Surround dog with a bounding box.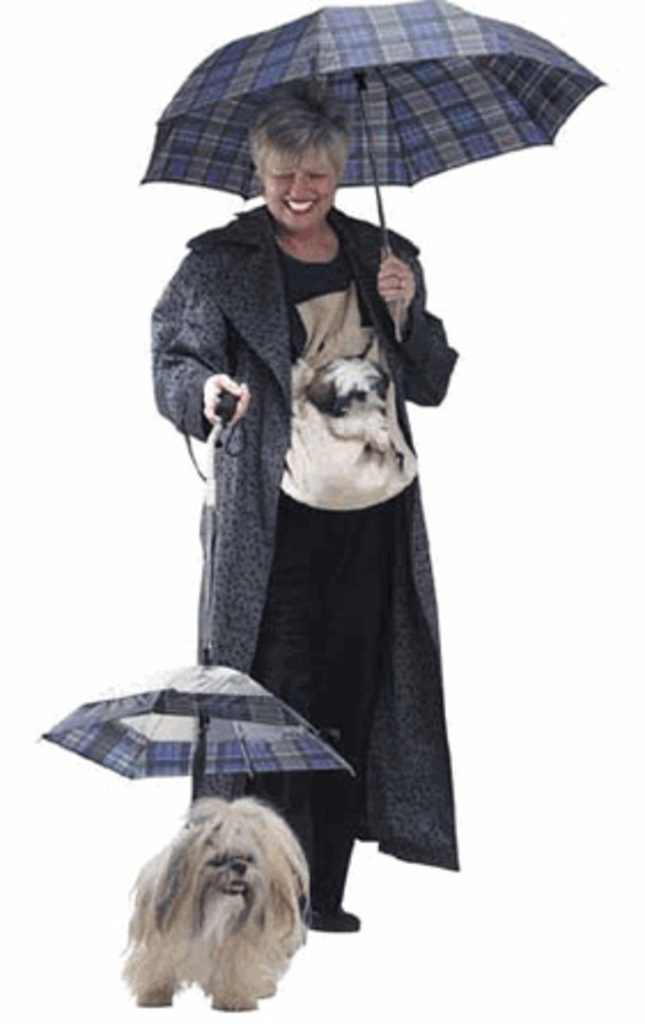
117, 794, 317, 1015.
